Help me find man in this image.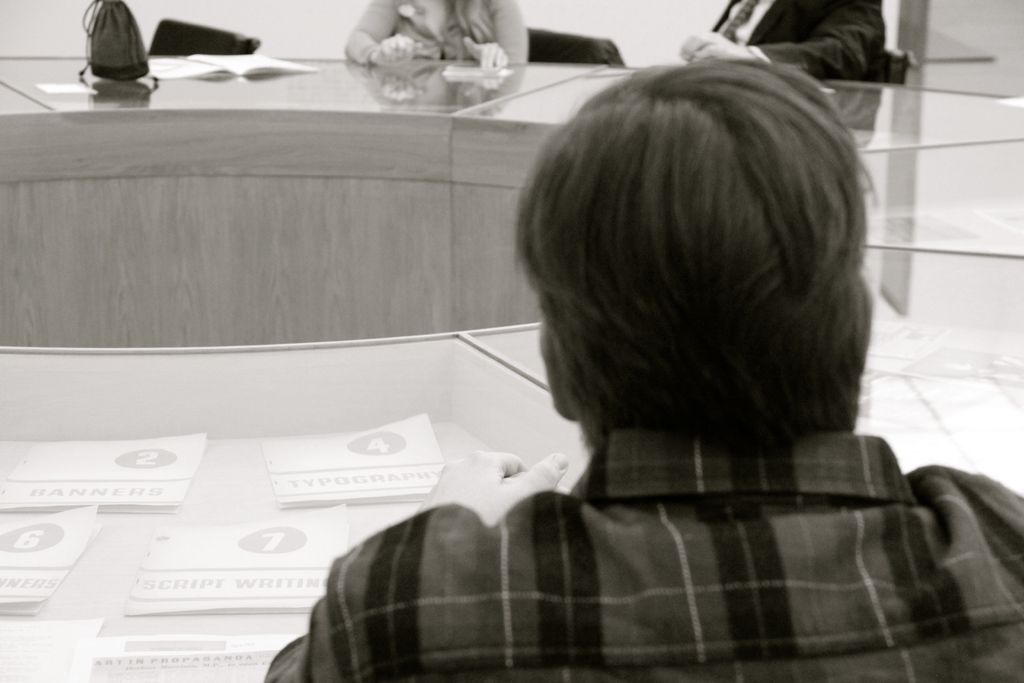
Found it: (338,0,525,79).
